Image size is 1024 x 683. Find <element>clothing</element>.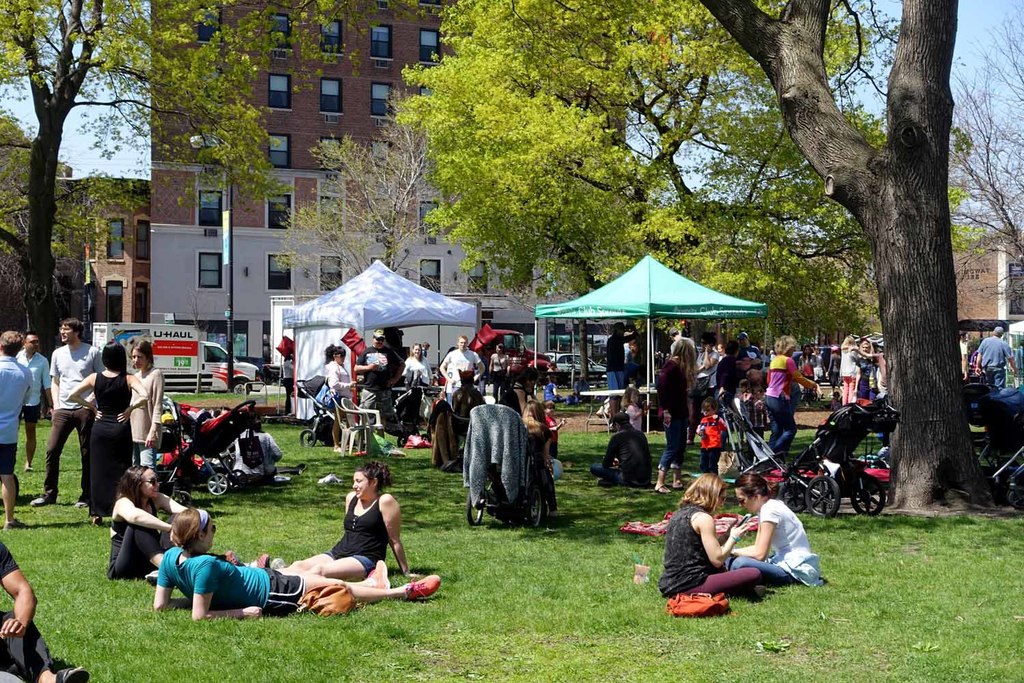
281, 363, 293, 413.
